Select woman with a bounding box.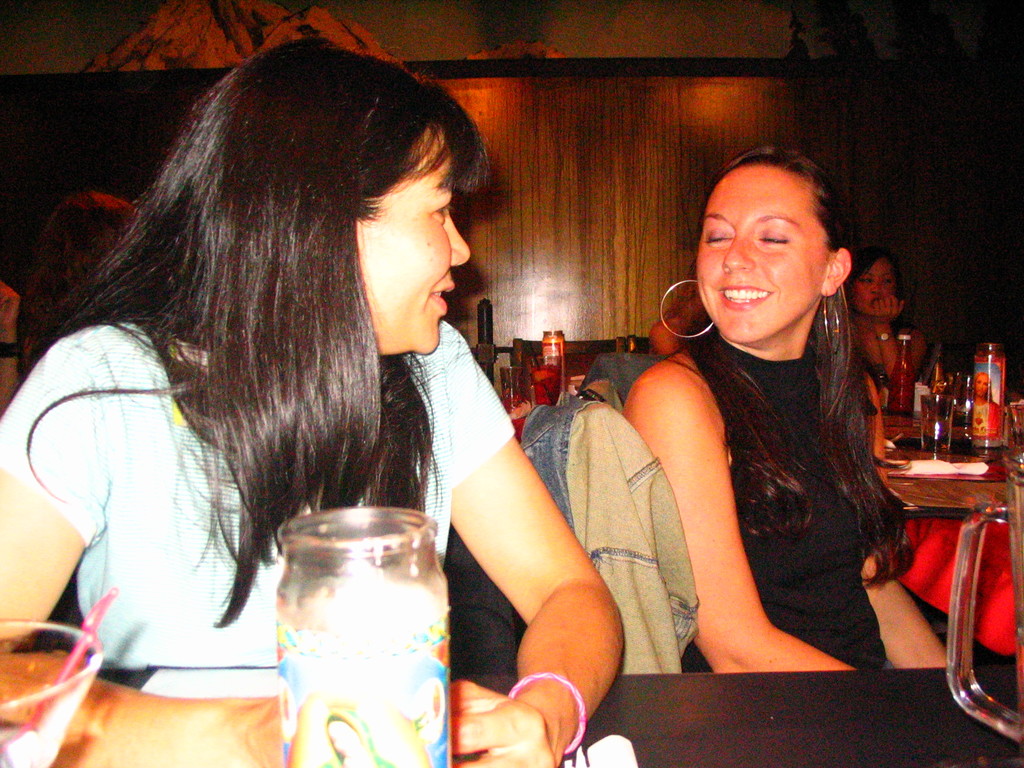
l=22, t=191, r=138, b=374.
